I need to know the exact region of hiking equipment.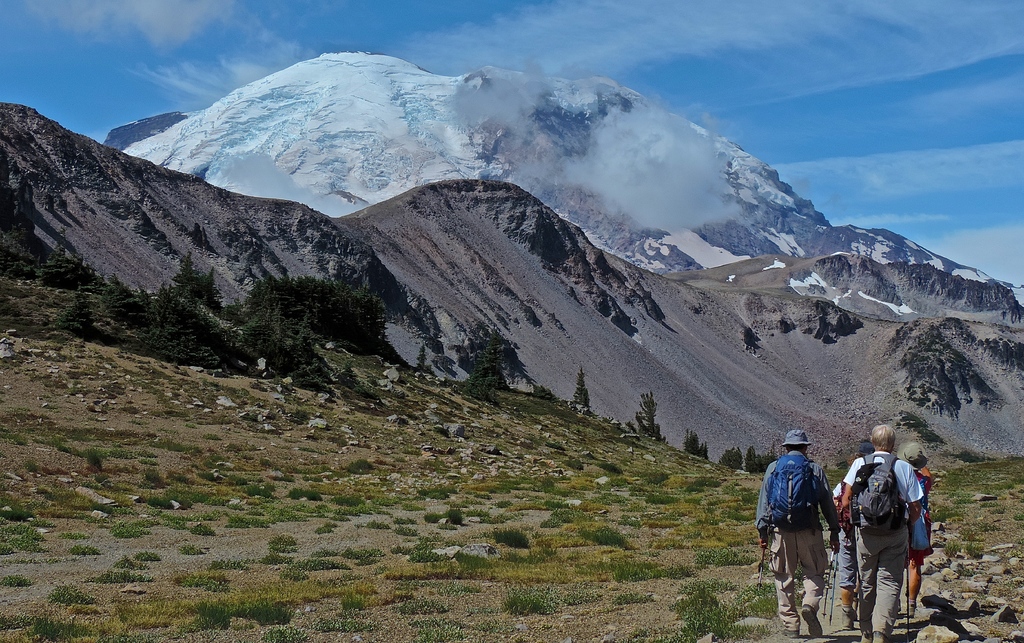
Region: x1=847, y1=453, x2=911, y2=539.
